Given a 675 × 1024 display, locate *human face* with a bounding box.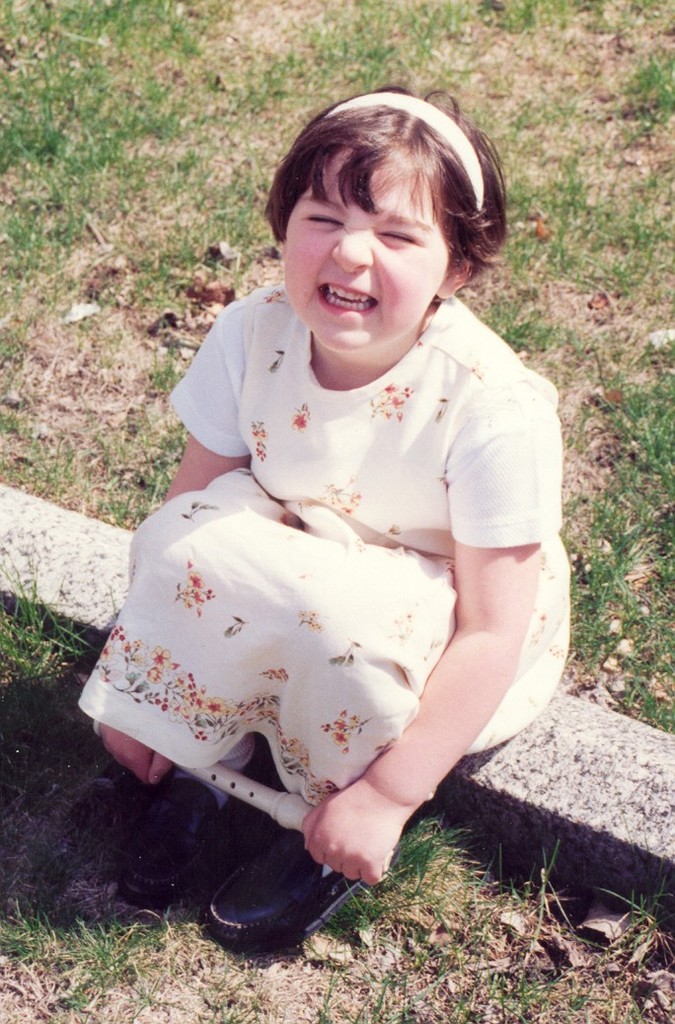
Located: bbox=(280, 150, 457, 355).
